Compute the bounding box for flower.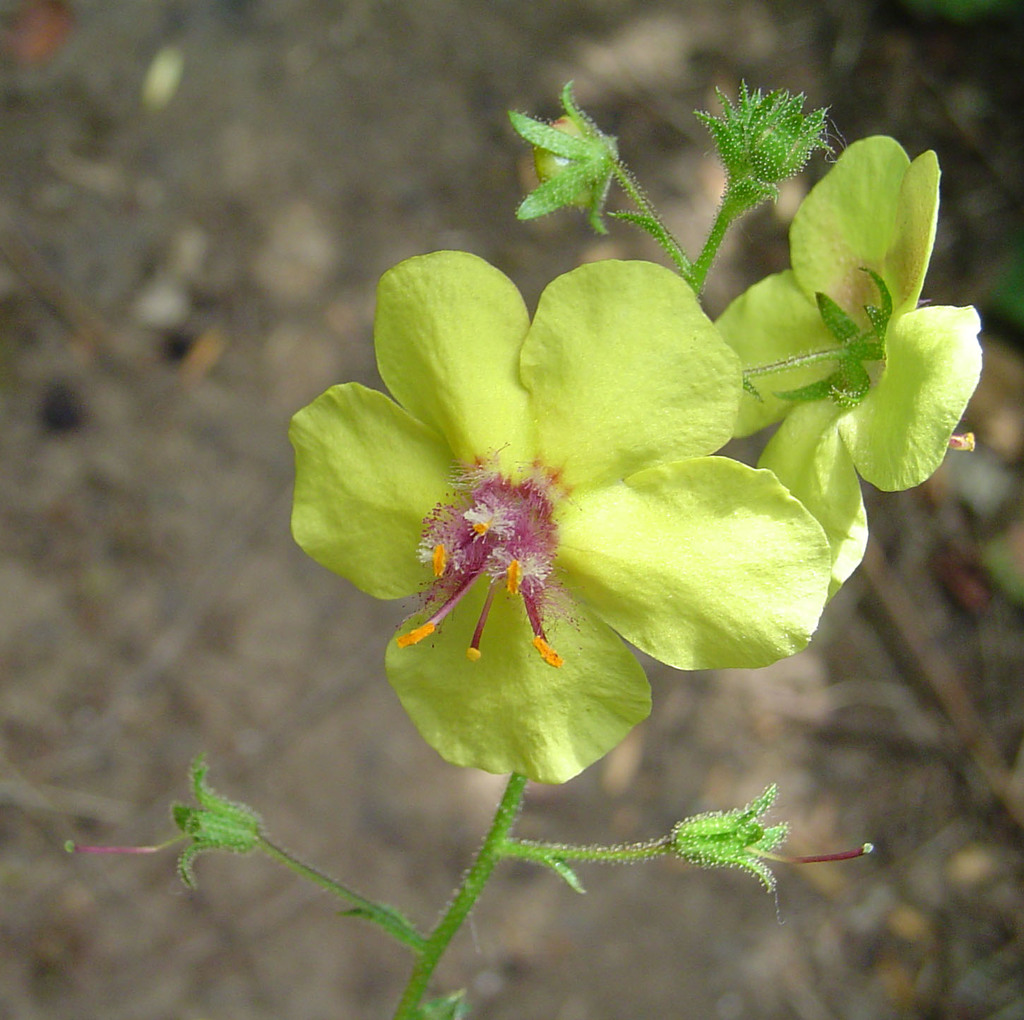
<bbox>706, 123, 984, 605</bbox>.
